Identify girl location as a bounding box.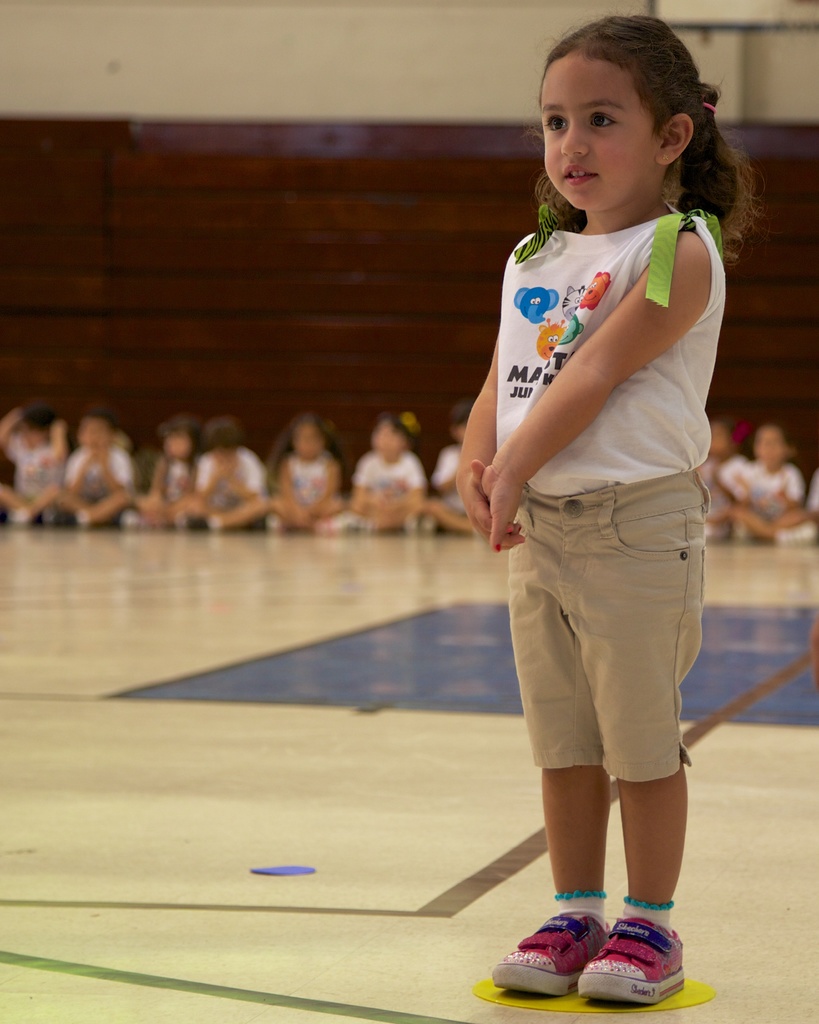
449:1:755:1014.
